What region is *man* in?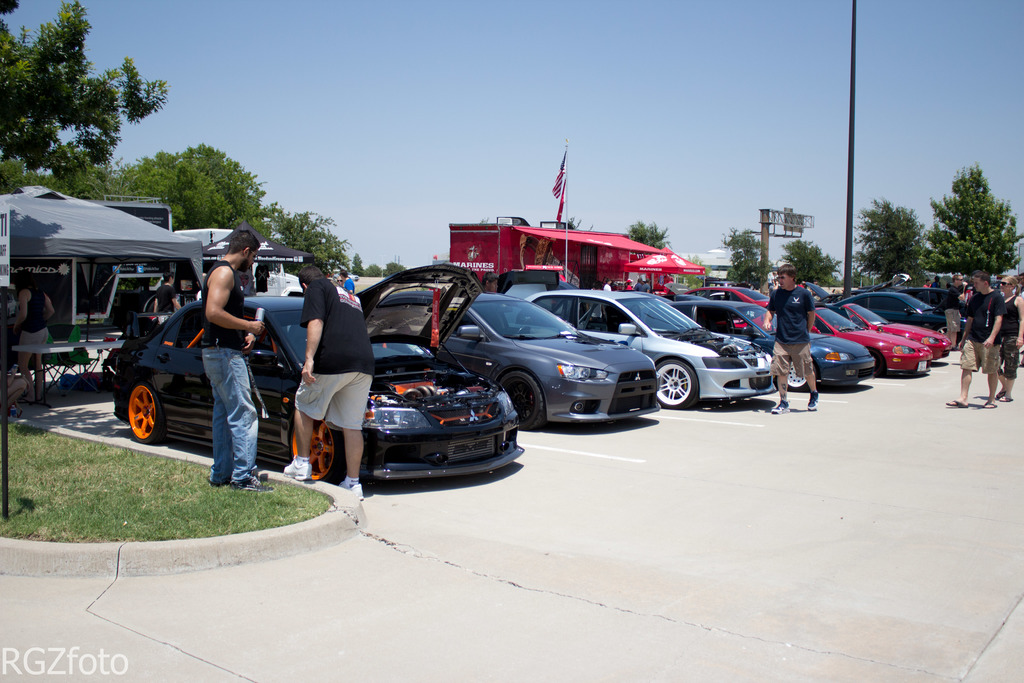
pyautogui.locateOnScreen(995, 273, 1023, 407).
